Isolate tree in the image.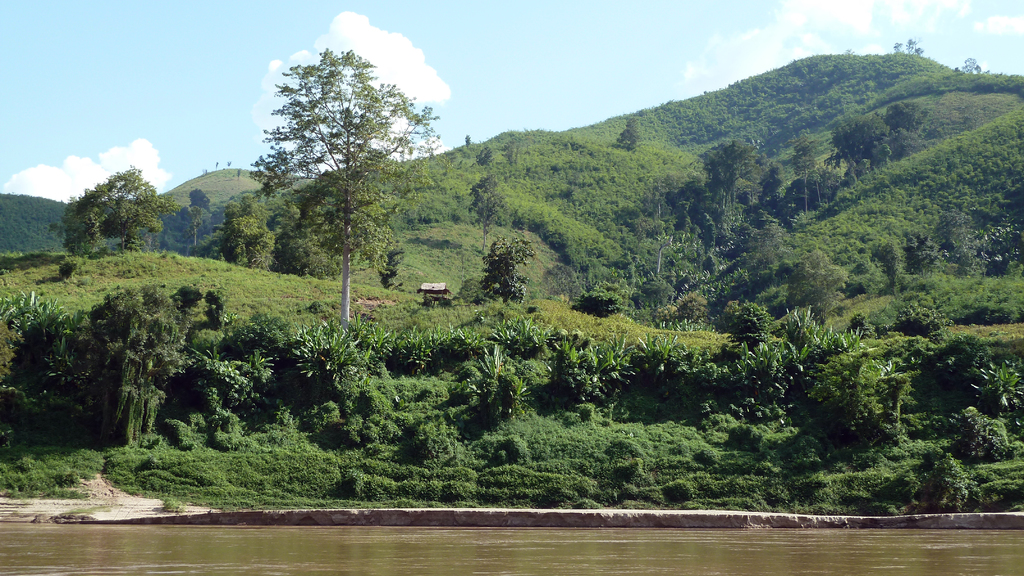
Isolated region: [left=467, top=172, right=508, bottom=250].
